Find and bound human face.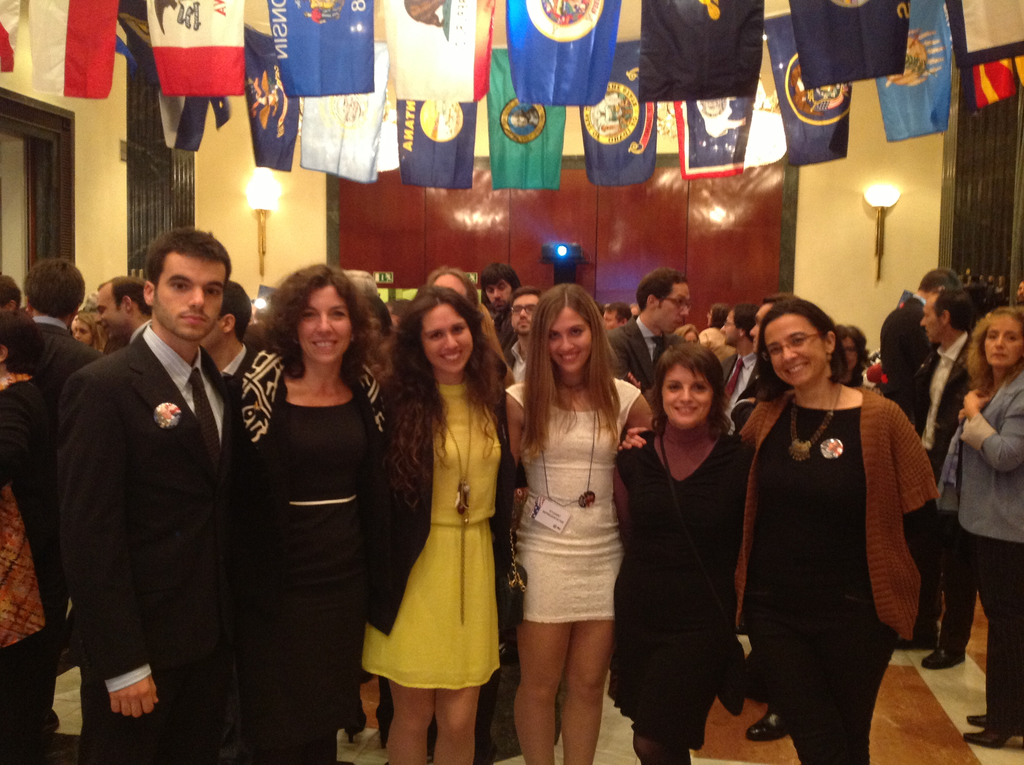
Bound: bbox=[765, 312, 826, 389].
